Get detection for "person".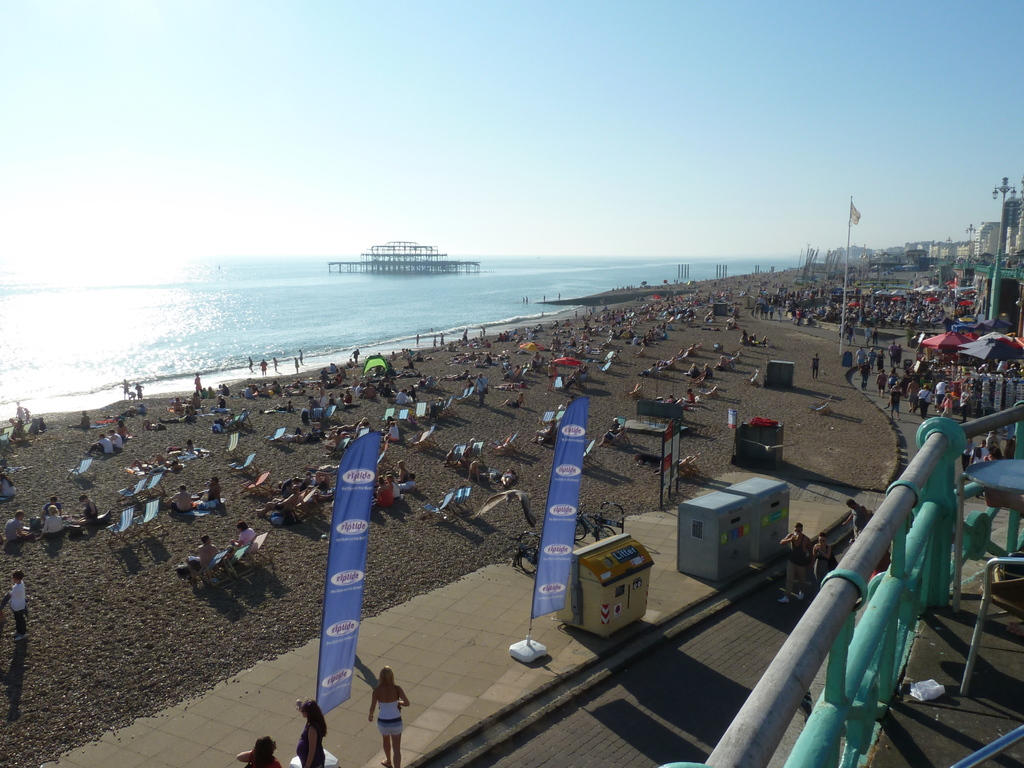
Detection: (237,523,256,555).
